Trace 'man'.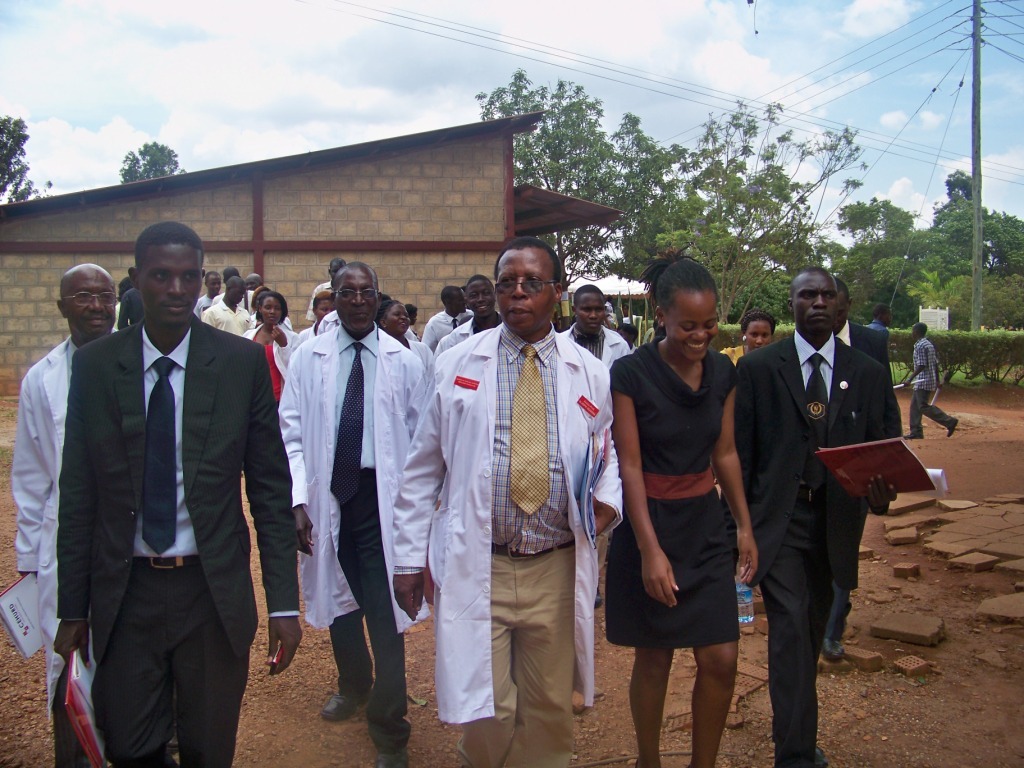
Traced to Rect(392, 236, 625, 767).
